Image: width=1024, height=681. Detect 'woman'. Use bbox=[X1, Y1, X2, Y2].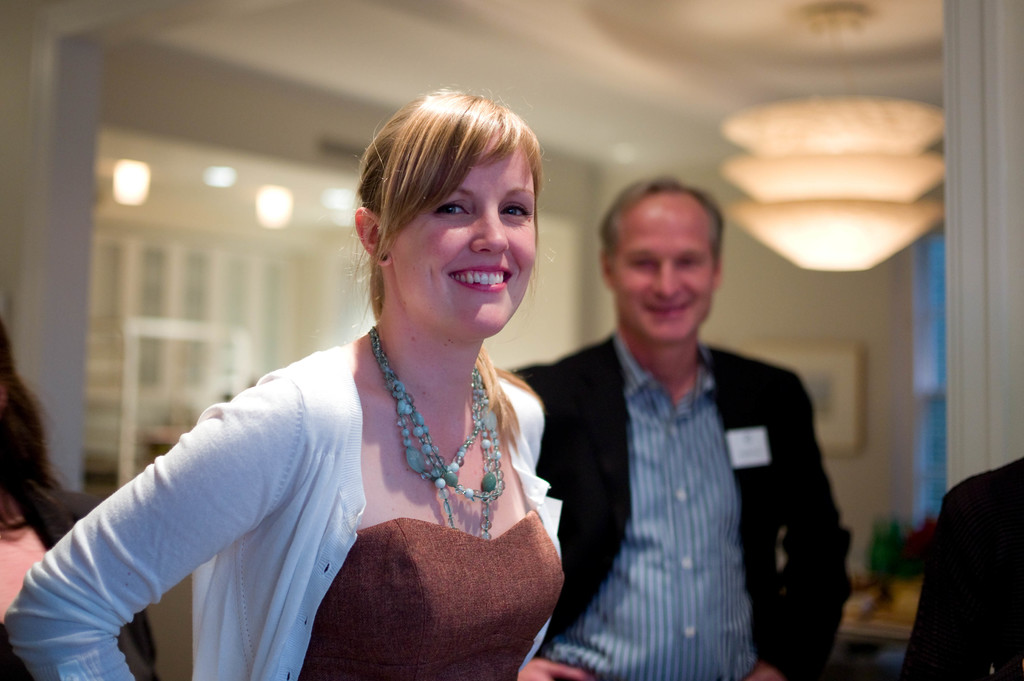
bbox=[83, 81, 566, 666].
